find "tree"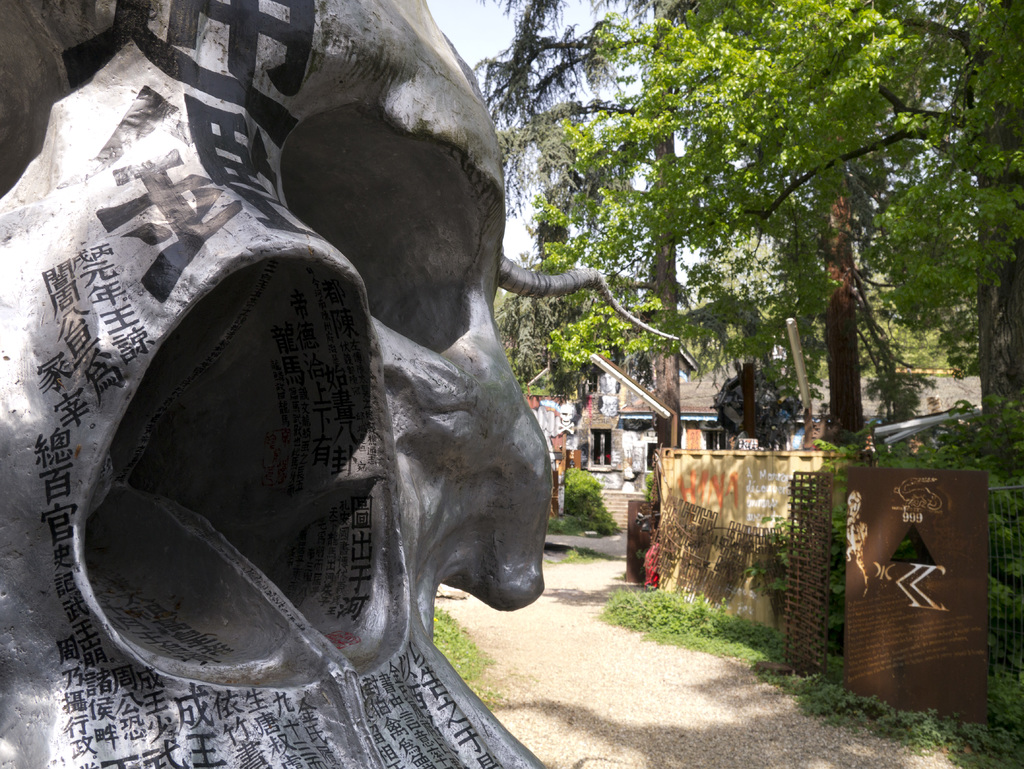
{"left": 700, "top": 0, "right": 1023, "bottom": 474}
